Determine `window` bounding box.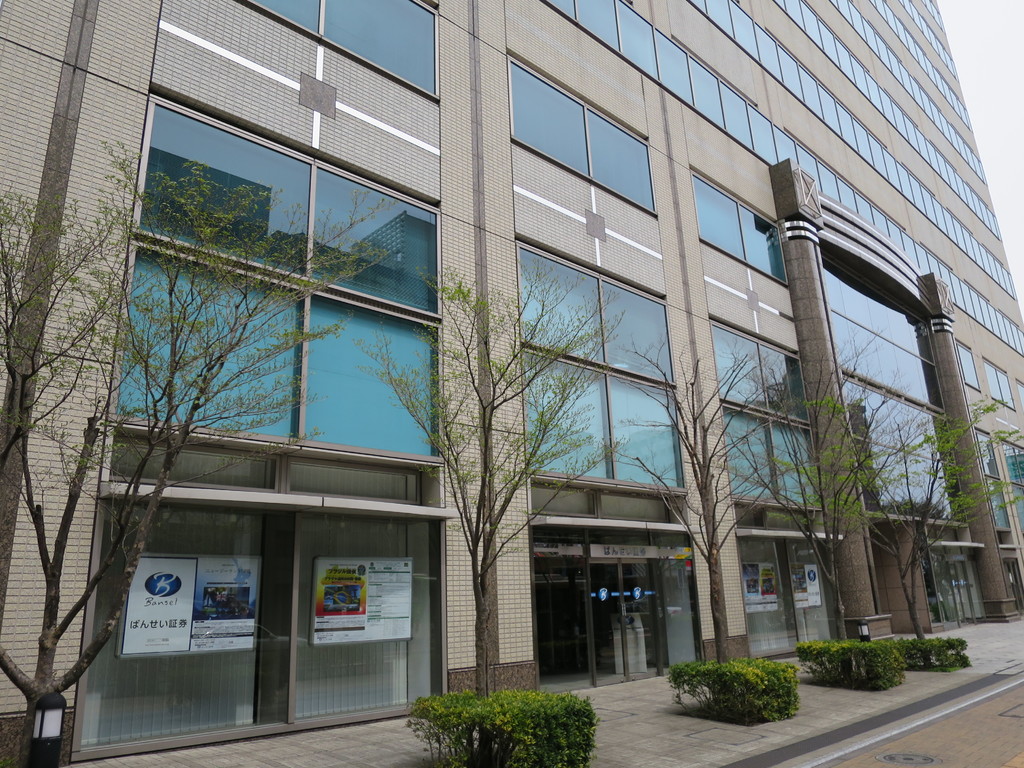
Determined: {"left": 819, "top": 250, "right": 972, "bottom": 518}.
